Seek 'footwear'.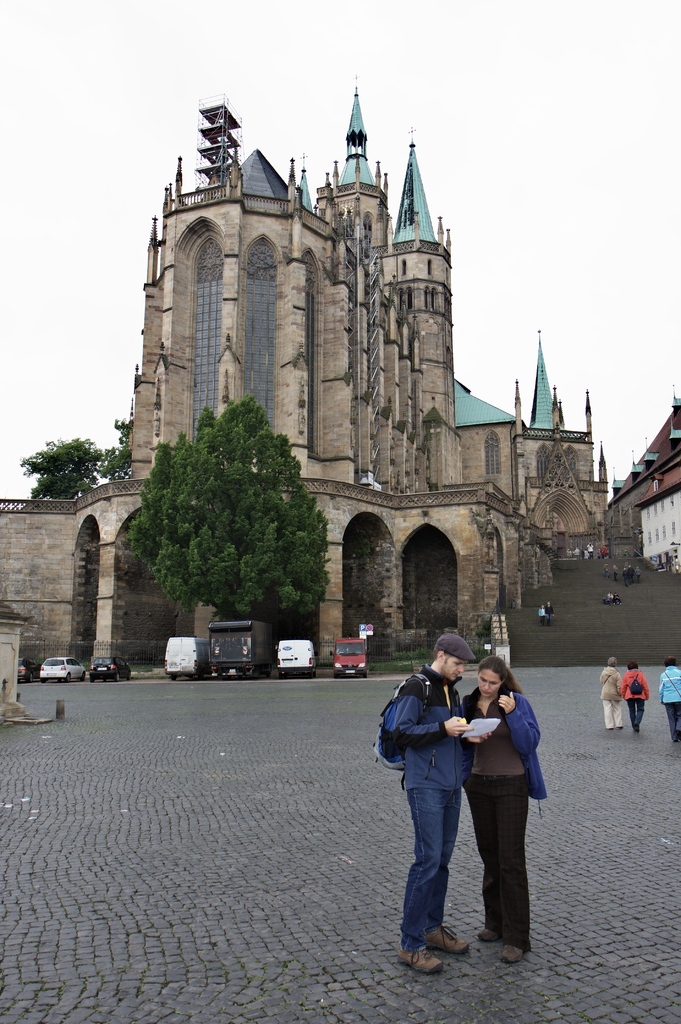
501 946 524 967.
